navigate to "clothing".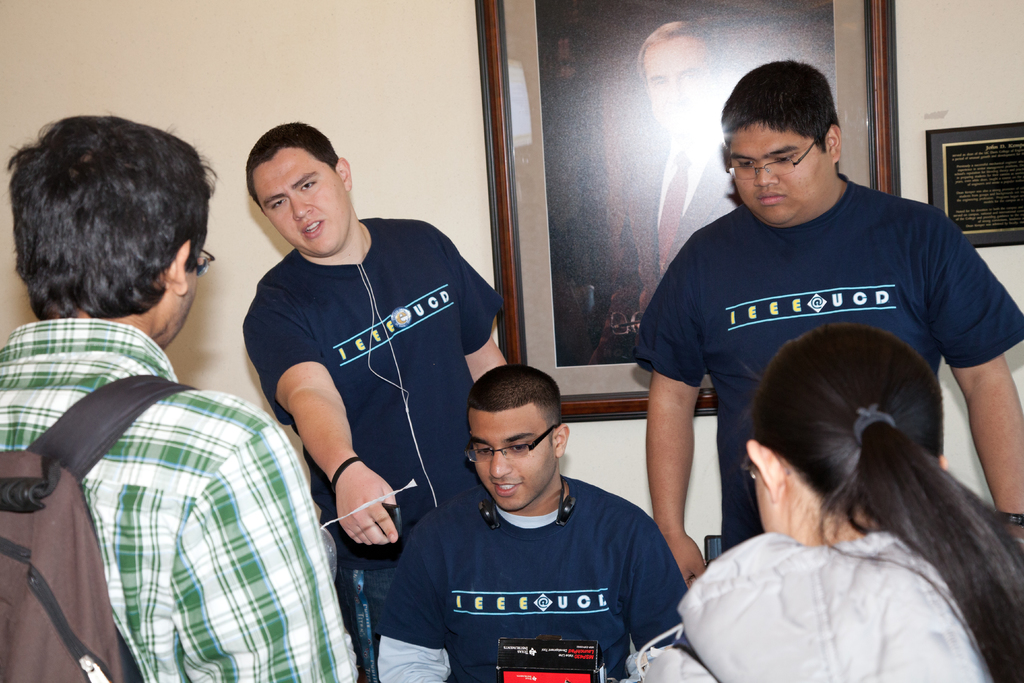
Navigation target: box(378, 474, 691, 682).
